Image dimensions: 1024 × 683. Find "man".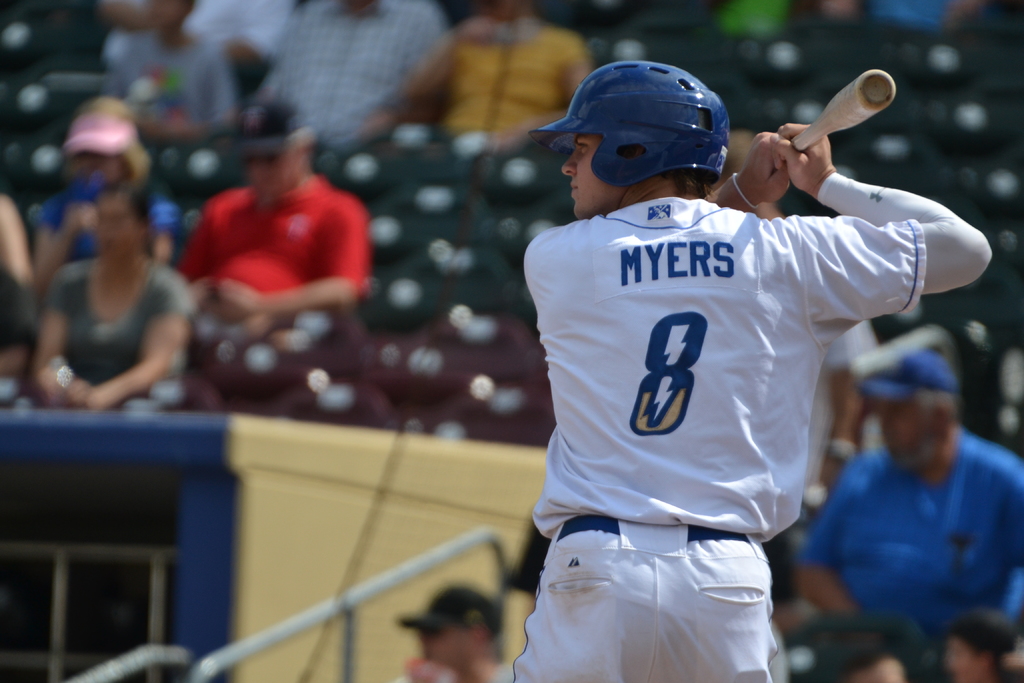
Rect(947, 609, 1020, 682).
